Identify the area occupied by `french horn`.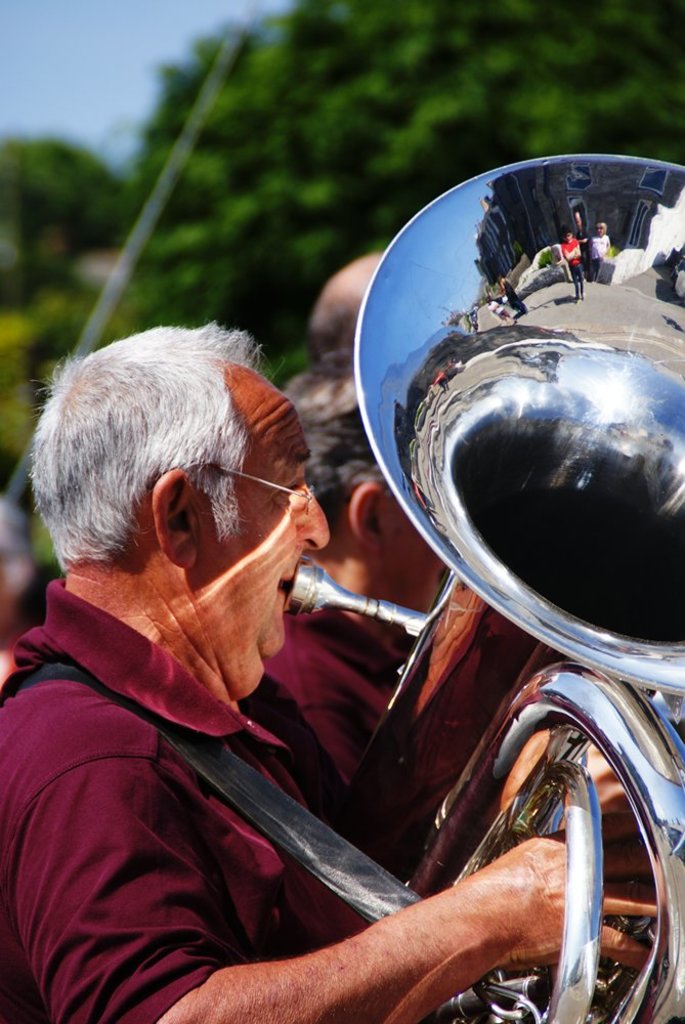
Area: <bbox>285, 148, 684, 1023</bbox>.
